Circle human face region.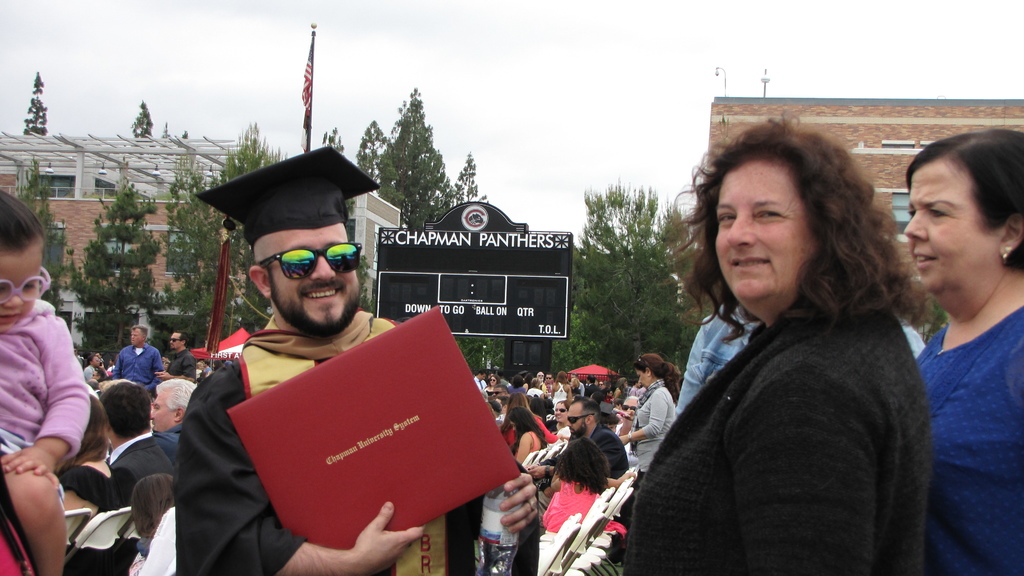
Region: (x1=91, y1=355, x2=100, y2=369).
